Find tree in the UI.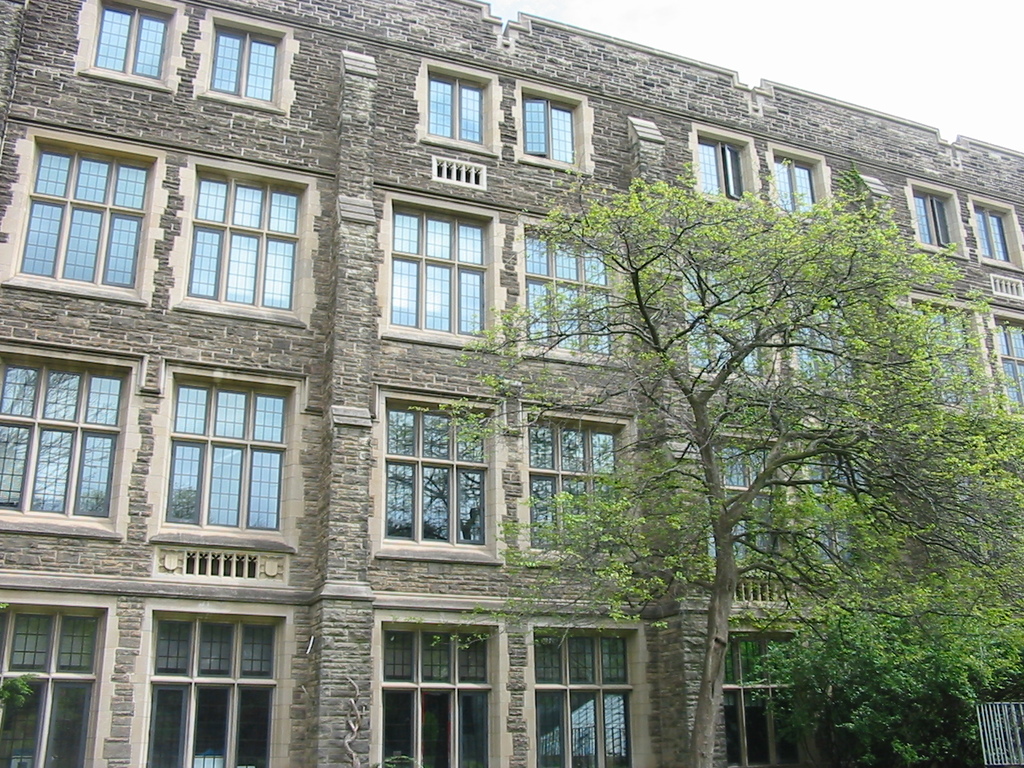
UI element at [400, 167, 1023, 767].
